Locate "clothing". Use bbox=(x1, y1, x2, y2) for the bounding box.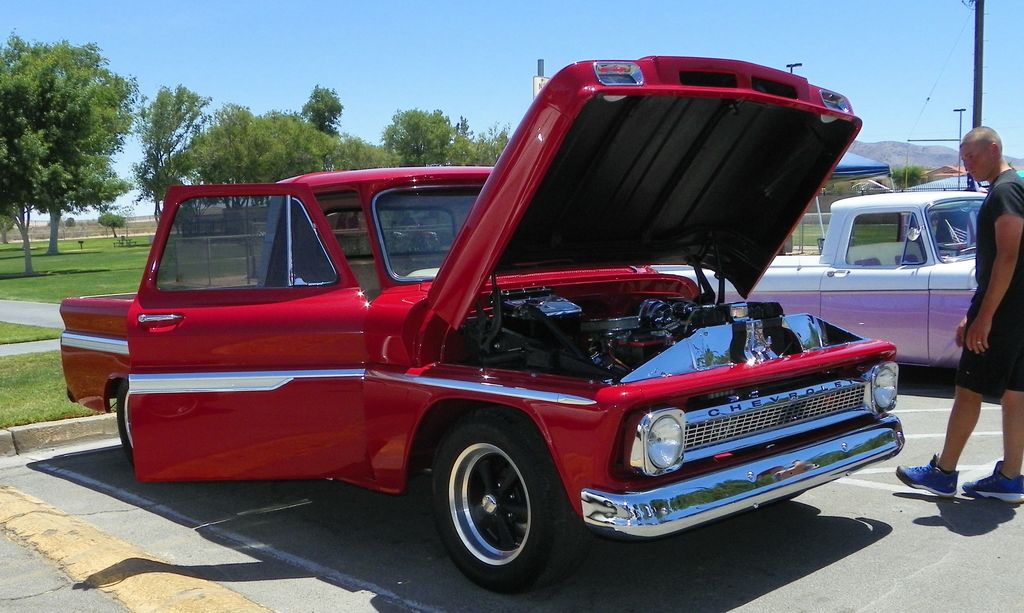
bbox=(959, 165, 1023, 397).
